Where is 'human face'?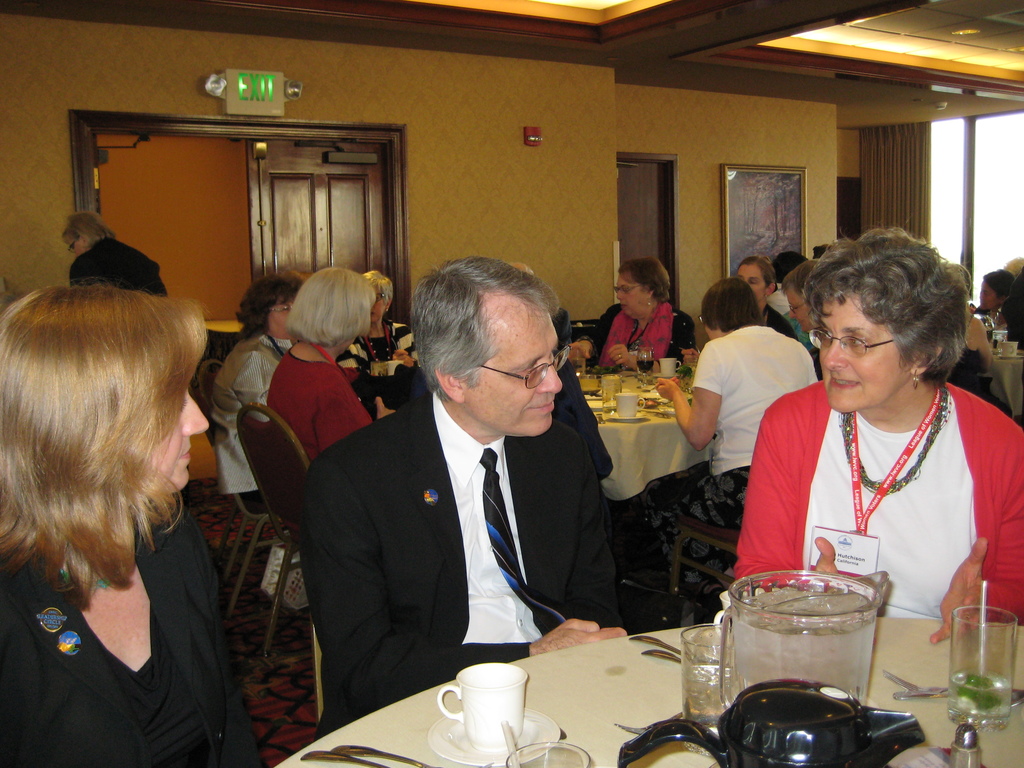
Rect(142, 376, 207, 486).
